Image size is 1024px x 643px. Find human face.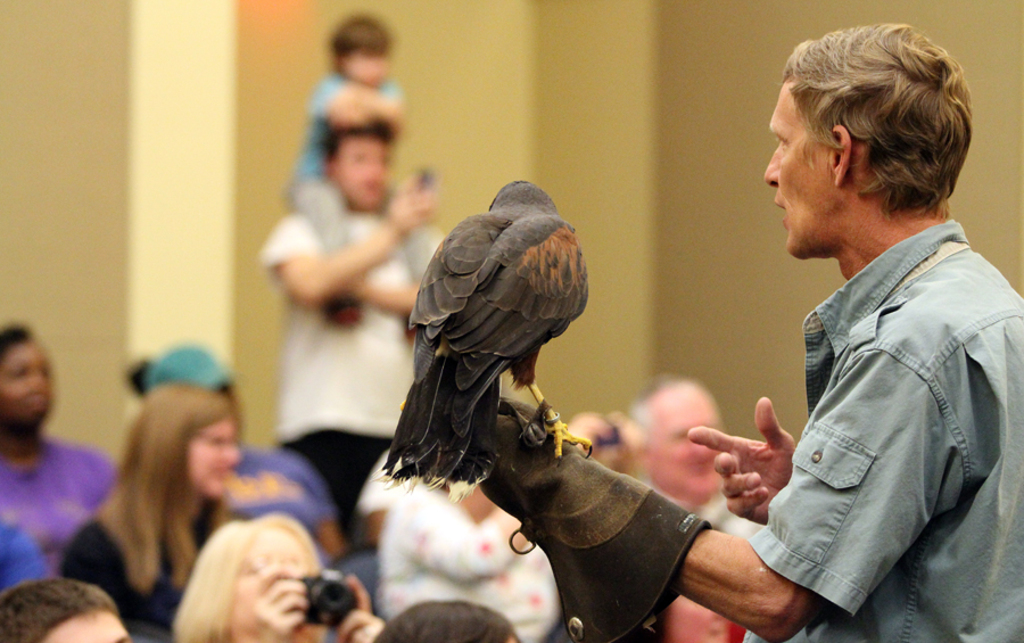
{"left": 185, "top": 419, "right": 237, "bottom": 498}.
